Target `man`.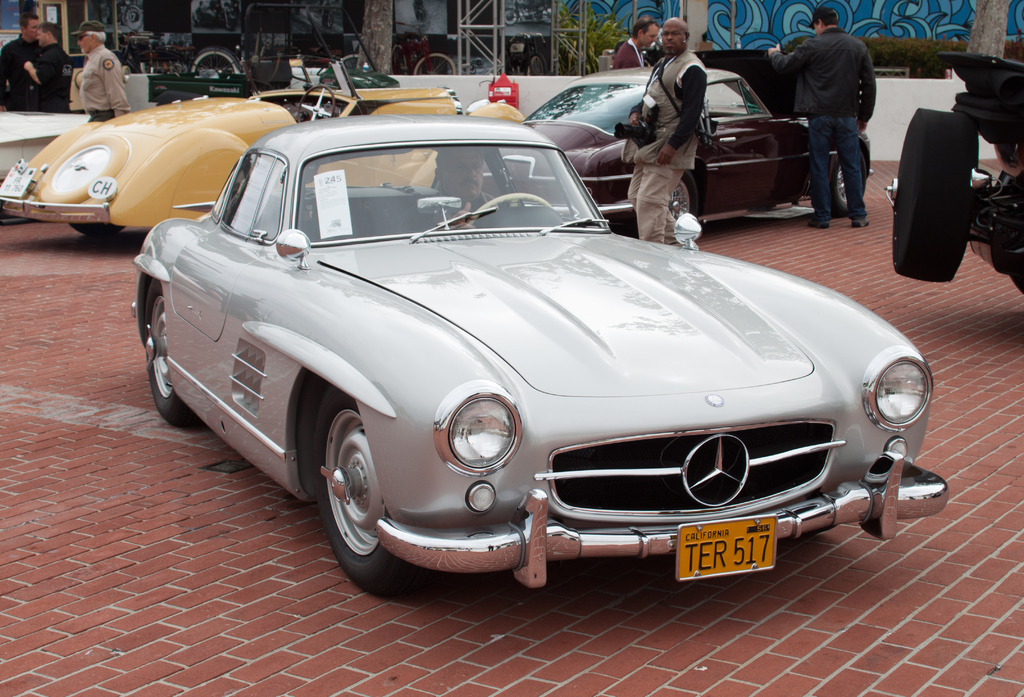
Target region: [762, 8, 876, 228].
